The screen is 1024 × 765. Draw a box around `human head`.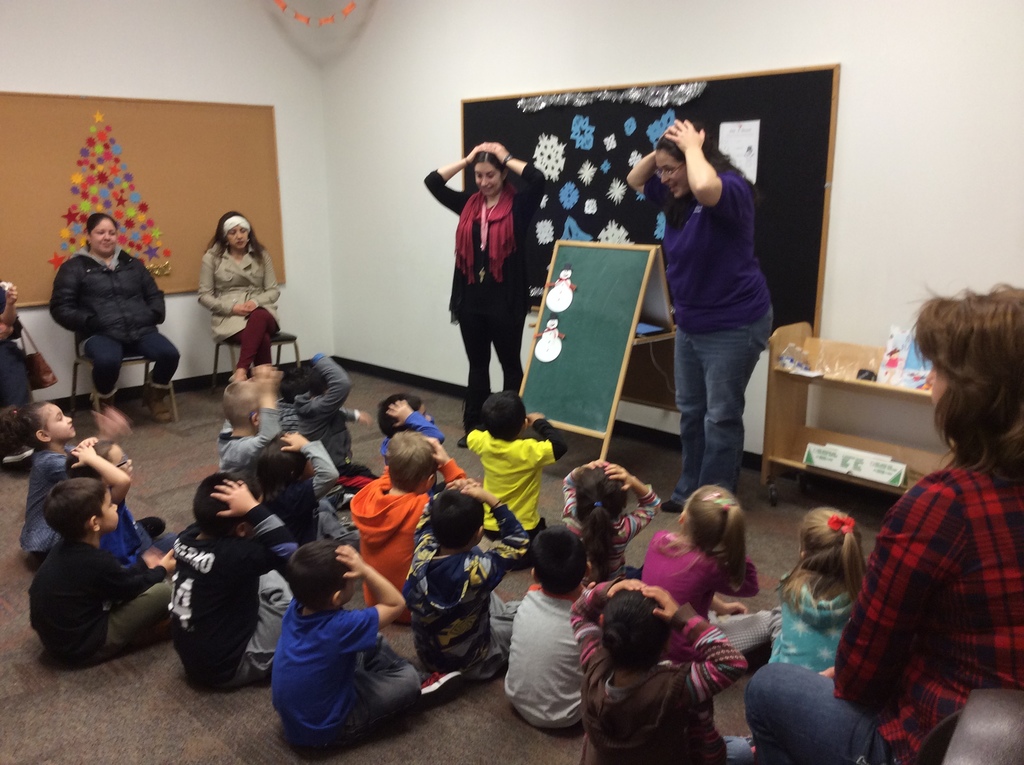
(x1=675, y1=481, x2=744, y2=554).
